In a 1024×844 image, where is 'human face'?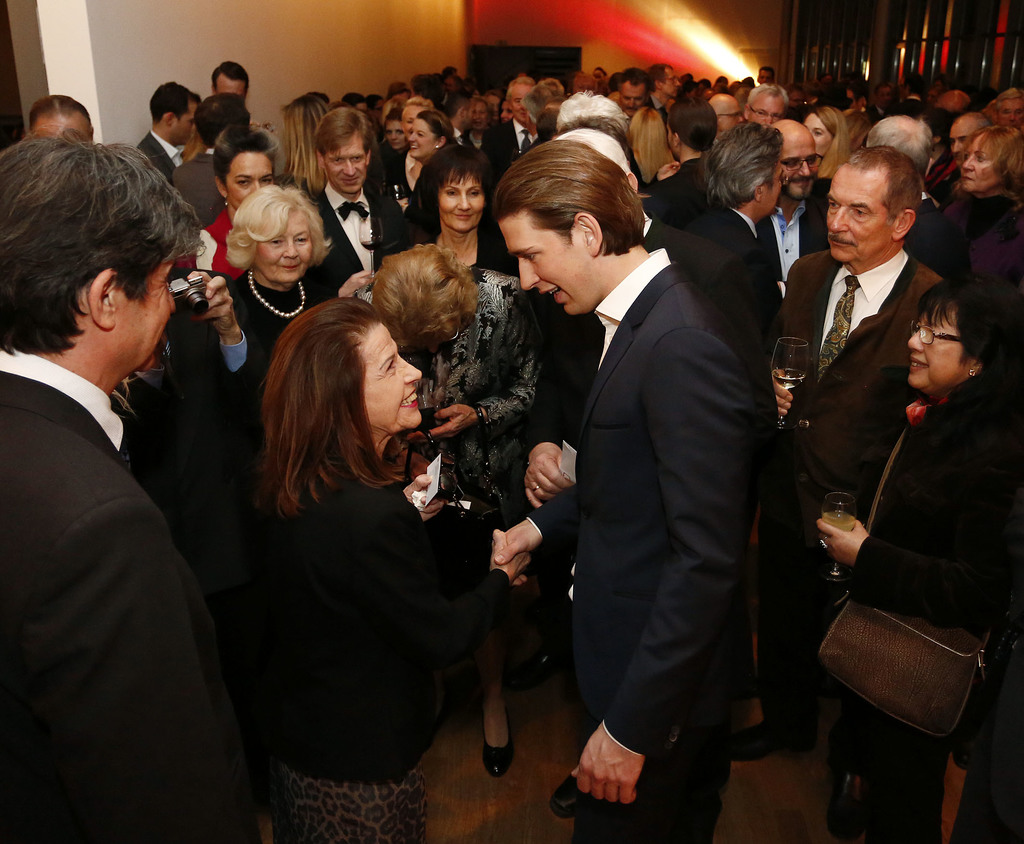
l=404, t=122, r=430, b=159.
